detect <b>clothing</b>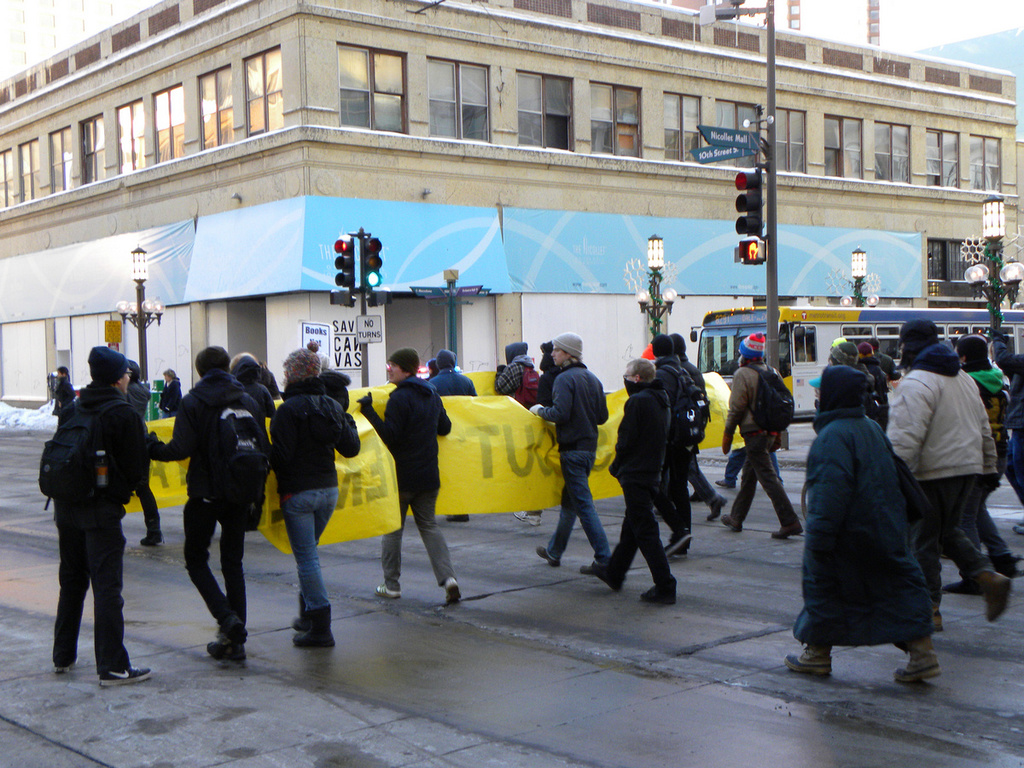
727 447 778 483
